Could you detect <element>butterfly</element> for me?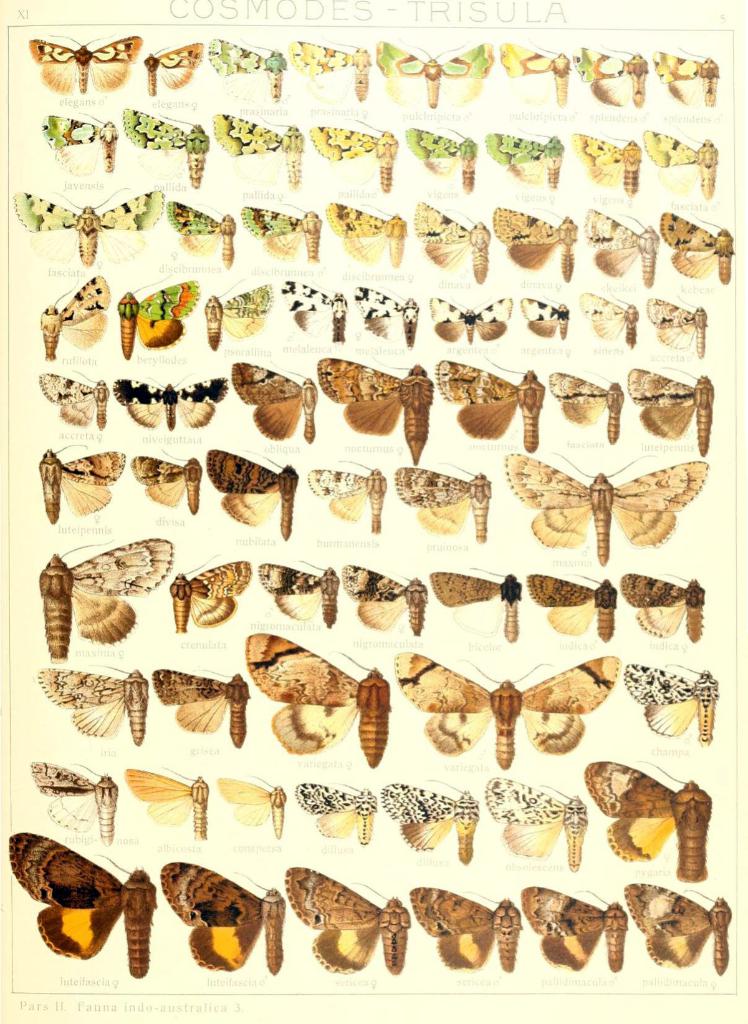
Detection result: crop(294, 40, 369, 109).
